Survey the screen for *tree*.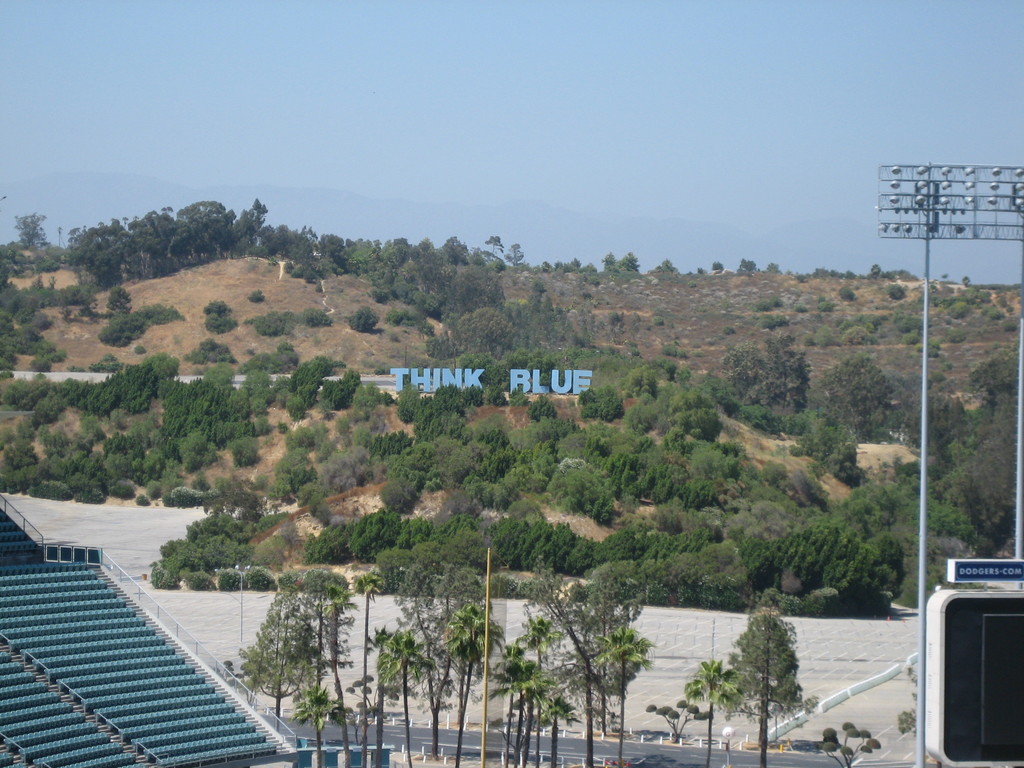
Survey found: 440, 586, 535, 758.
